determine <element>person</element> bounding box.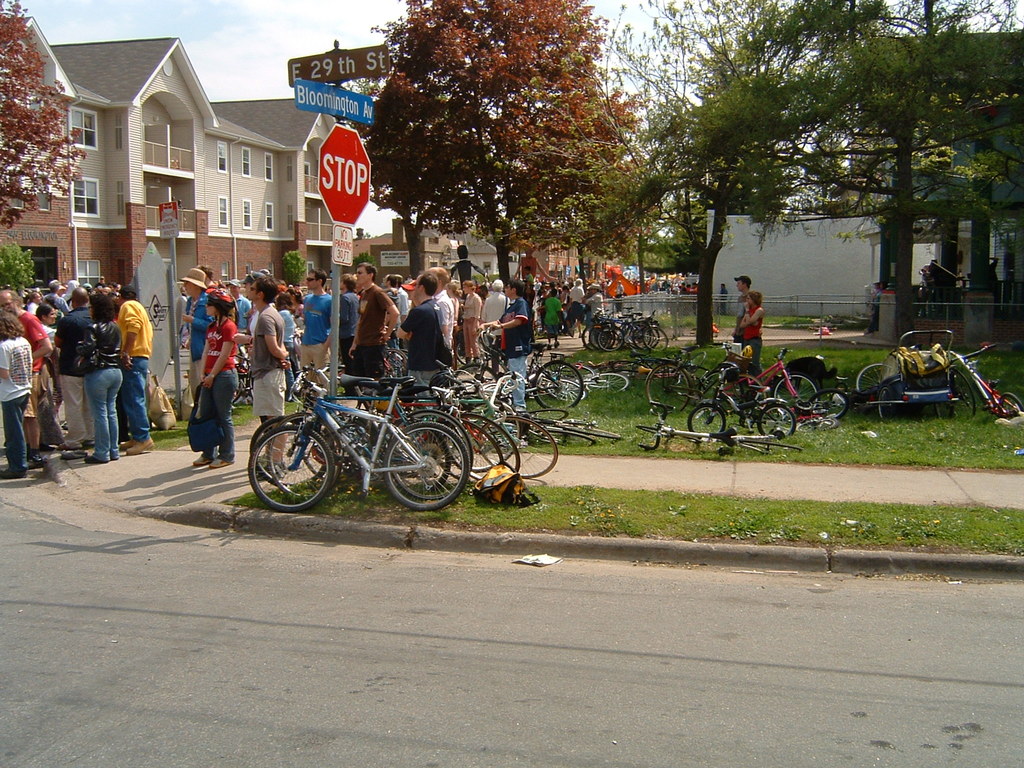
Determined: region(296, 276, 334, 405).
